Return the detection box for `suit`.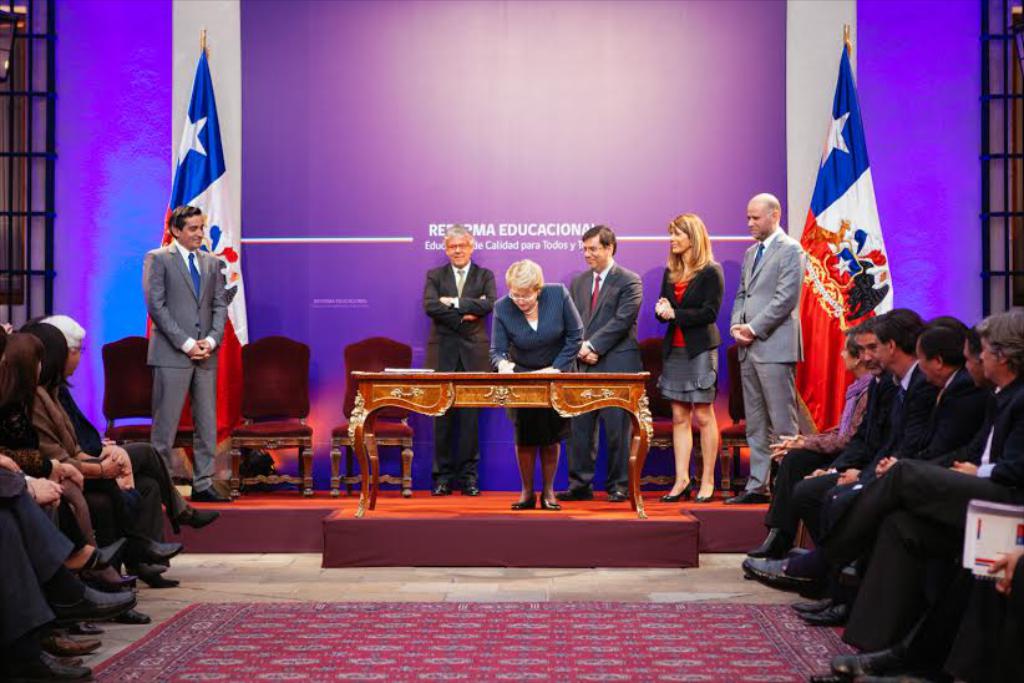
566, 258, 643, 492.
